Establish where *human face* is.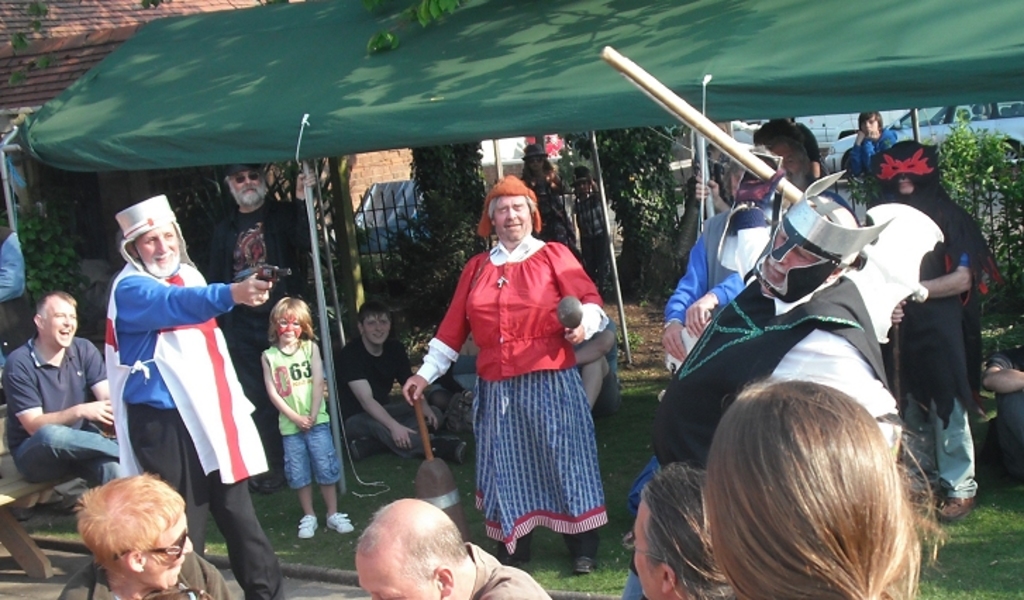
Established at select_region(355, 551, 437, 599).
